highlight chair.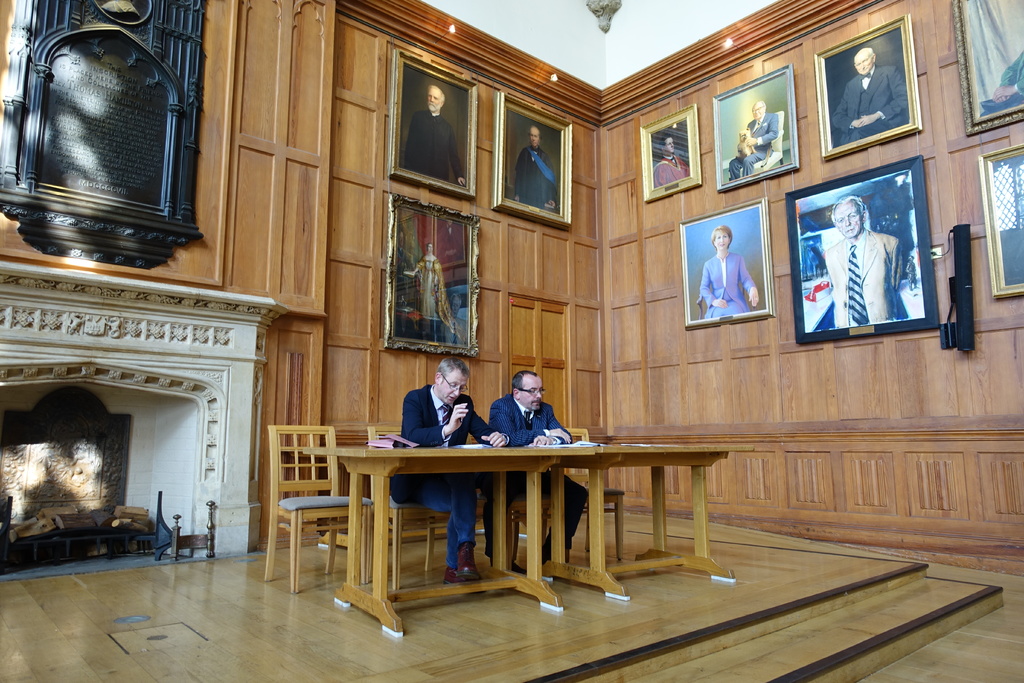
Highlighted region: box(694, 294, 755, 320).
